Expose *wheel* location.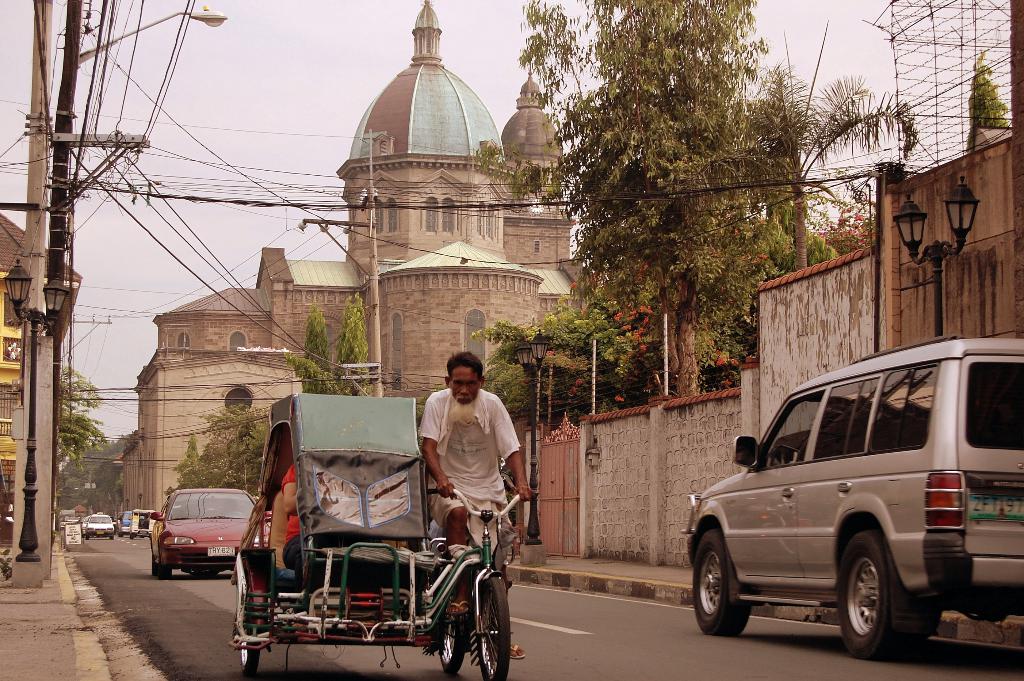
Exposed at <box>438,619,465,671</box>.
